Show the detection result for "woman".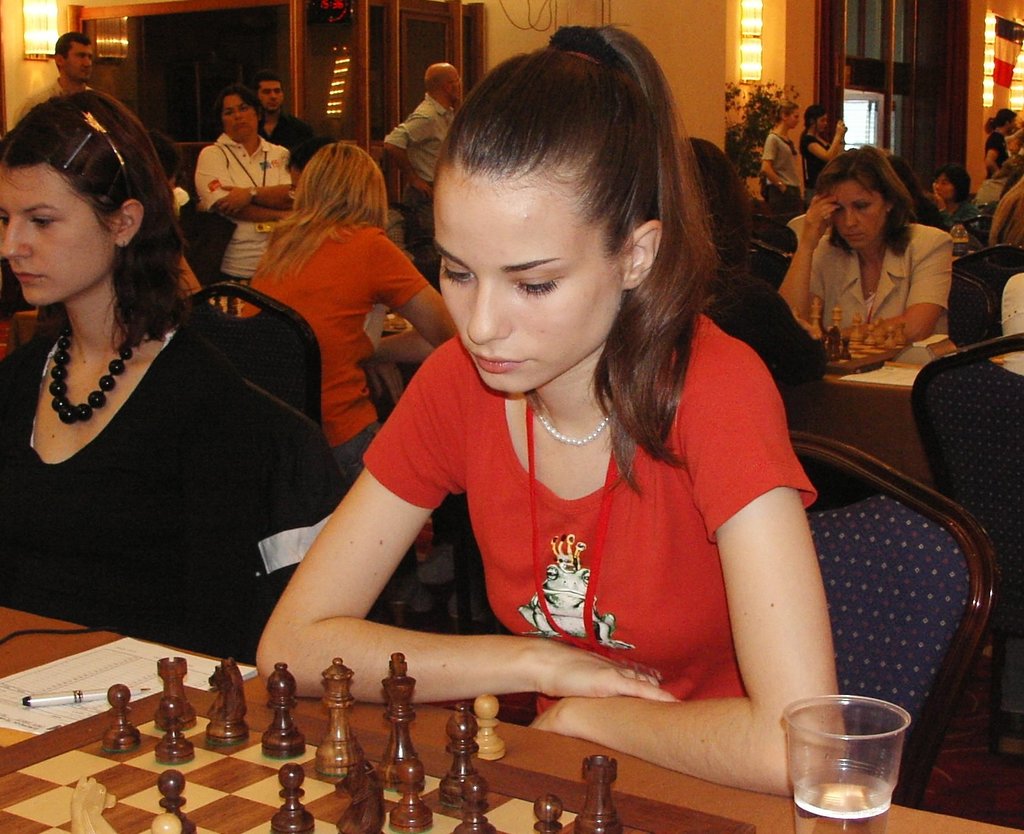
785 133 962 372.
